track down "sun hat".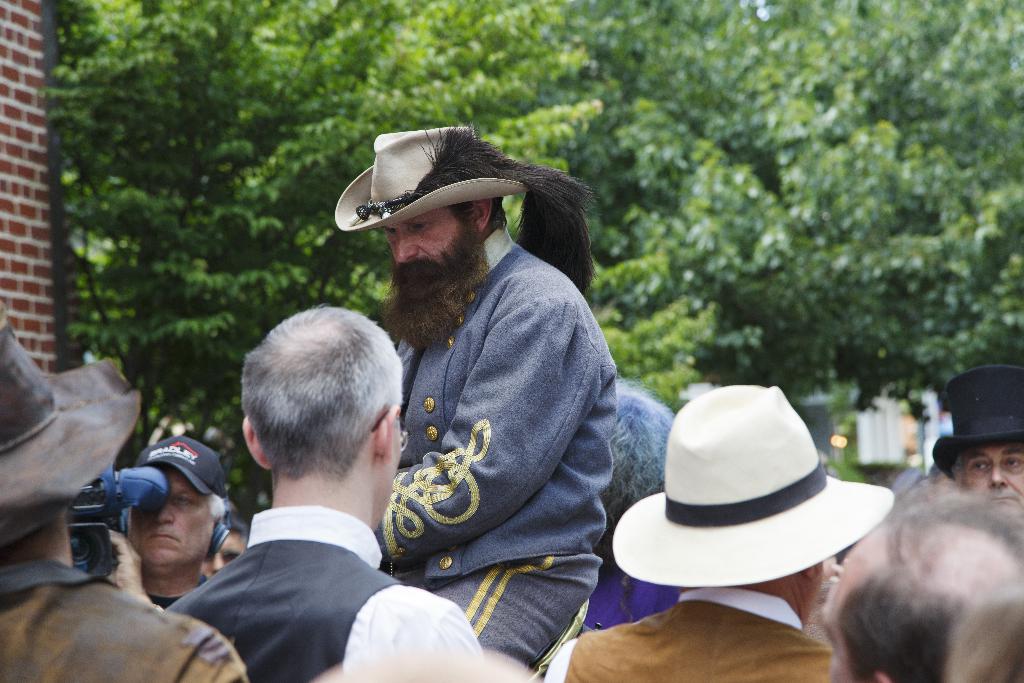
Tracked to [x1=127, y1=432, x2=231, y2=518].
